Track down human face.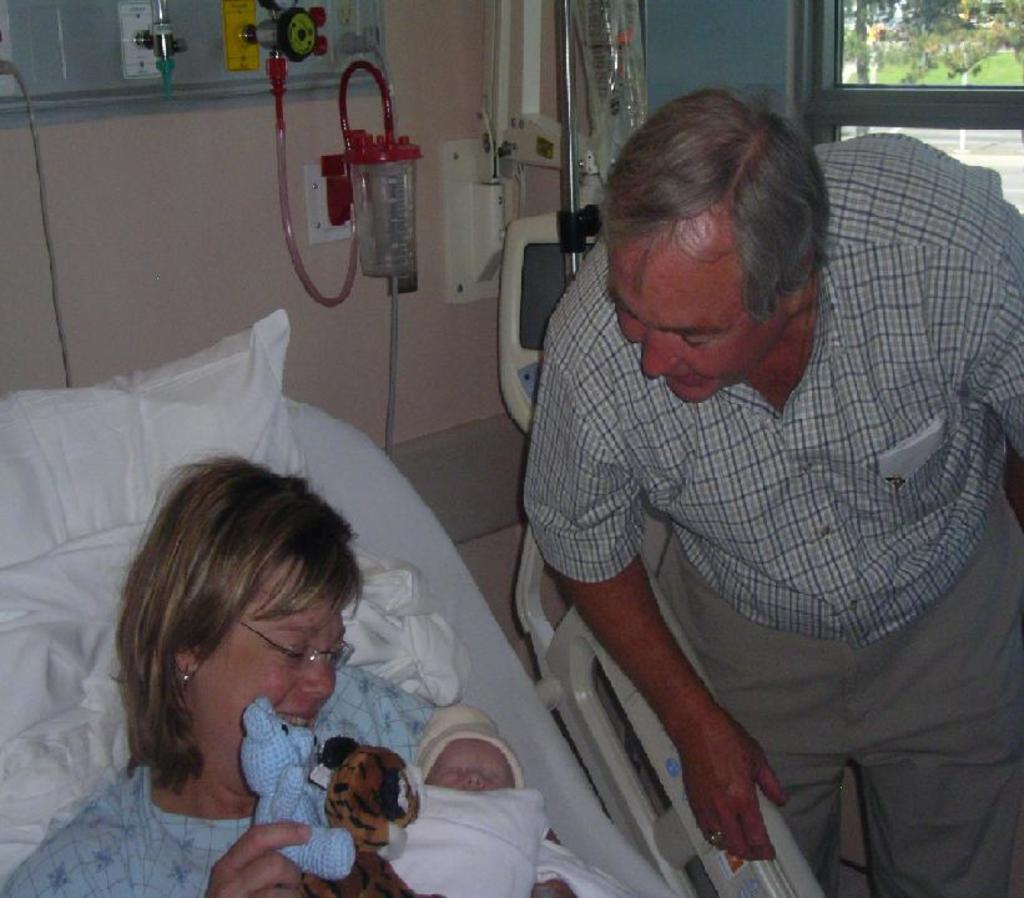
Tracked to BBox(602, 206, 775, 408).
